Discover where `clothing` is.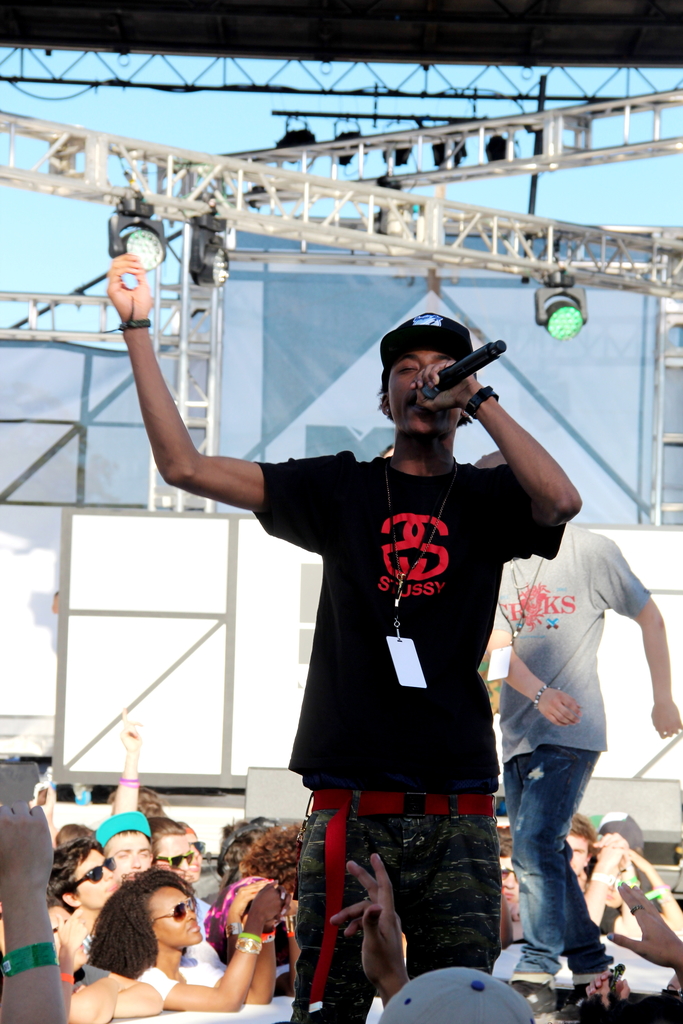
Discovered at (x1=136, y1=970, x2=179, y2=1004).
